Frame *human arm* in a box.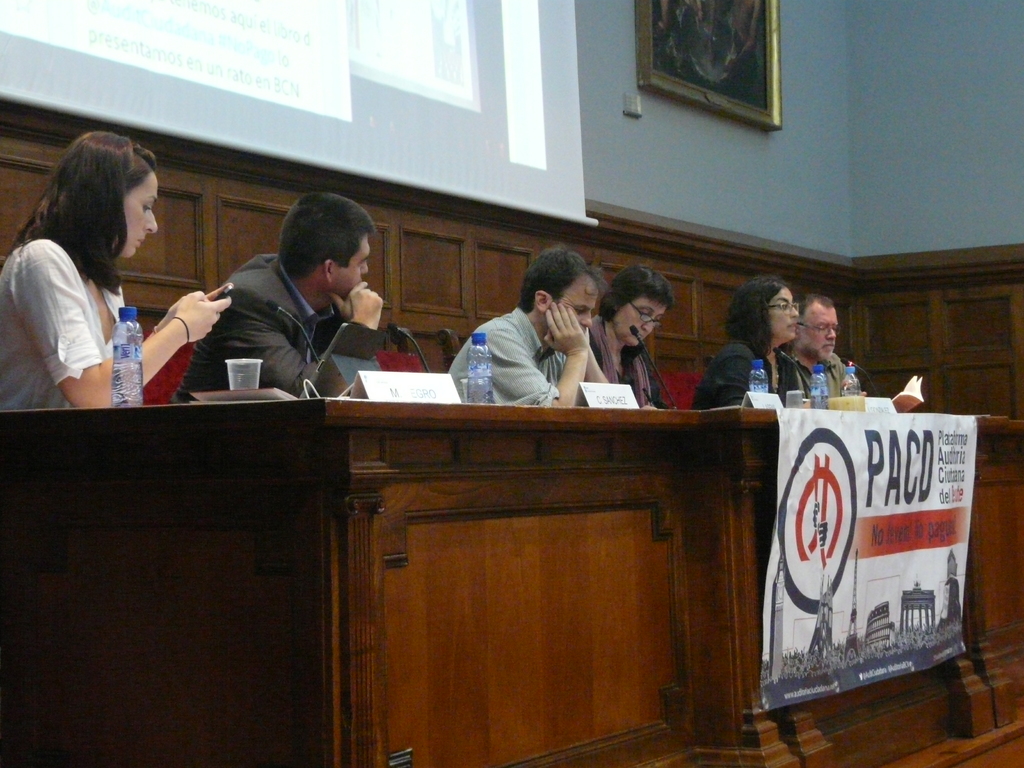
detection(541, 300, 589, 407).
